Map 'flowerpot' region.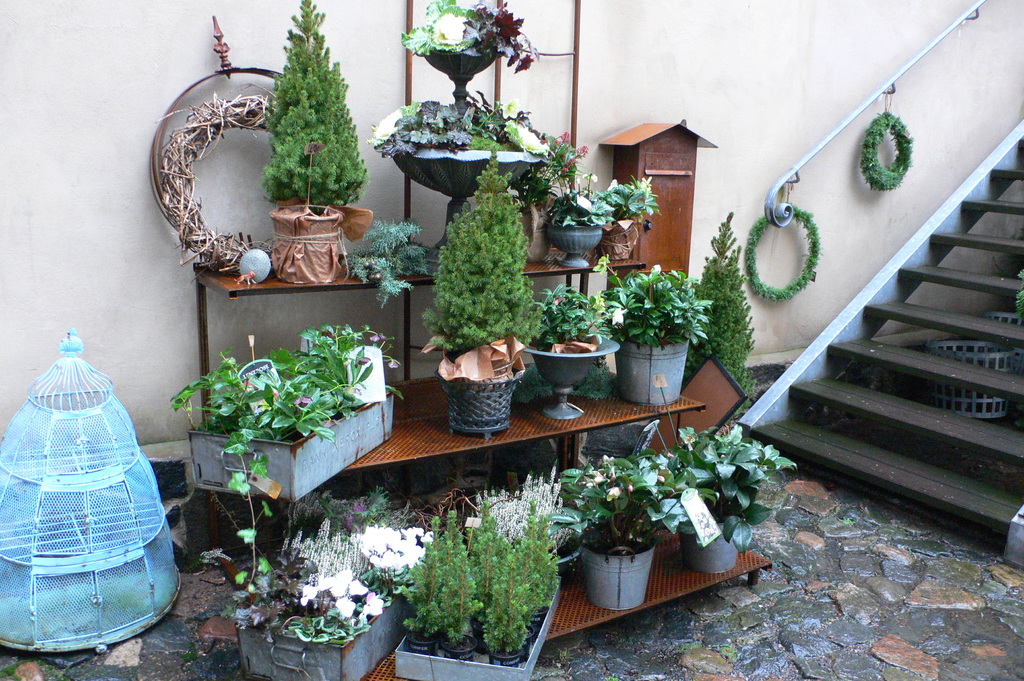
Mapped to (x1=394, y1=146, x2=543, y2=246).
